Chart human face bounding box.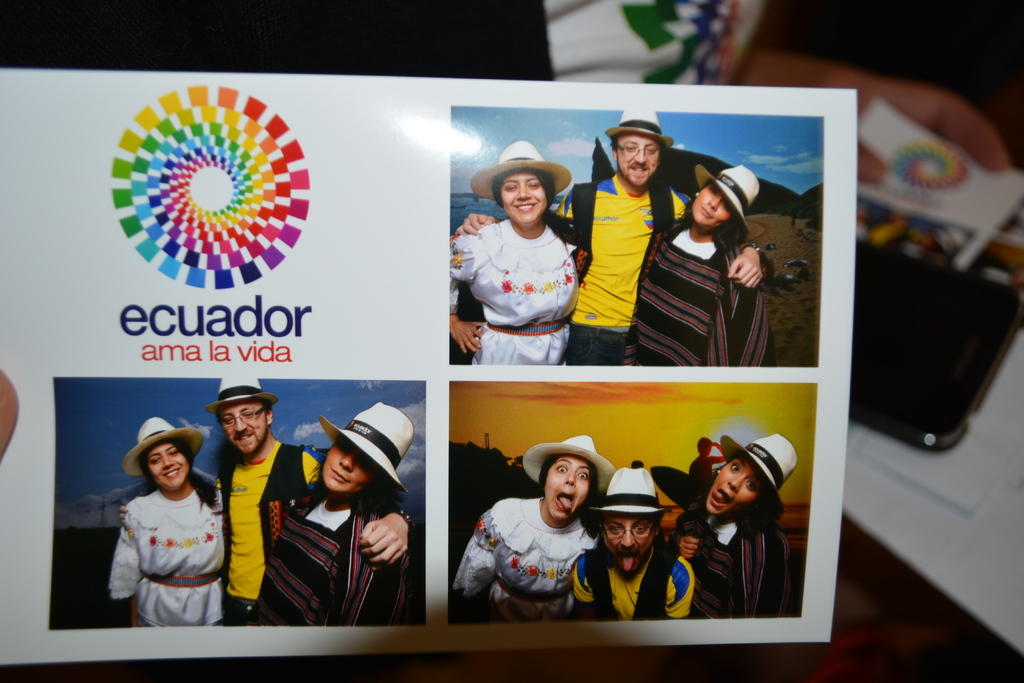
Charted: select_region(705, 456, 763, 516).
